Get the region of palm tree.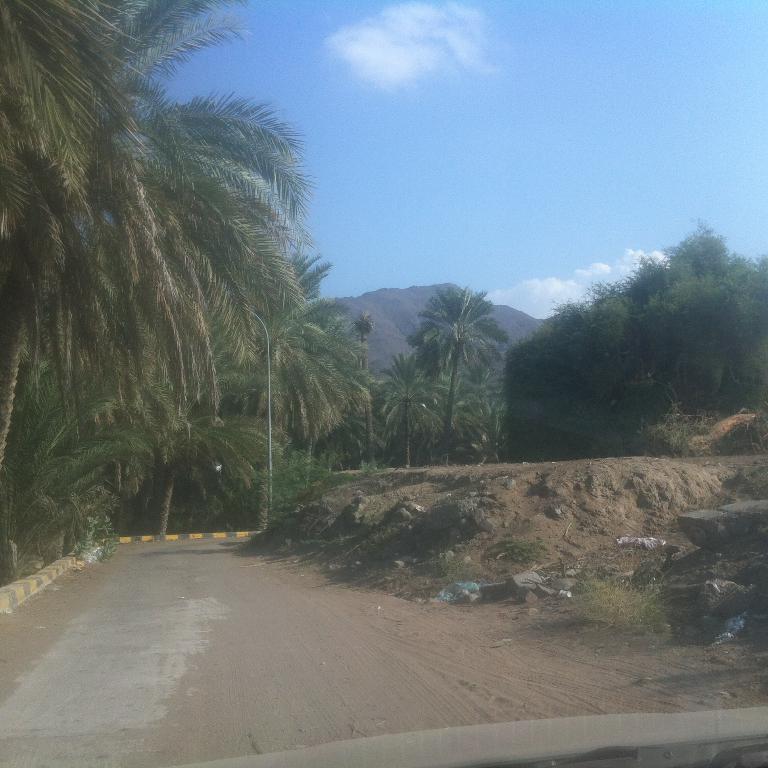
(left=494, top=307, right=592, bottom=489).
